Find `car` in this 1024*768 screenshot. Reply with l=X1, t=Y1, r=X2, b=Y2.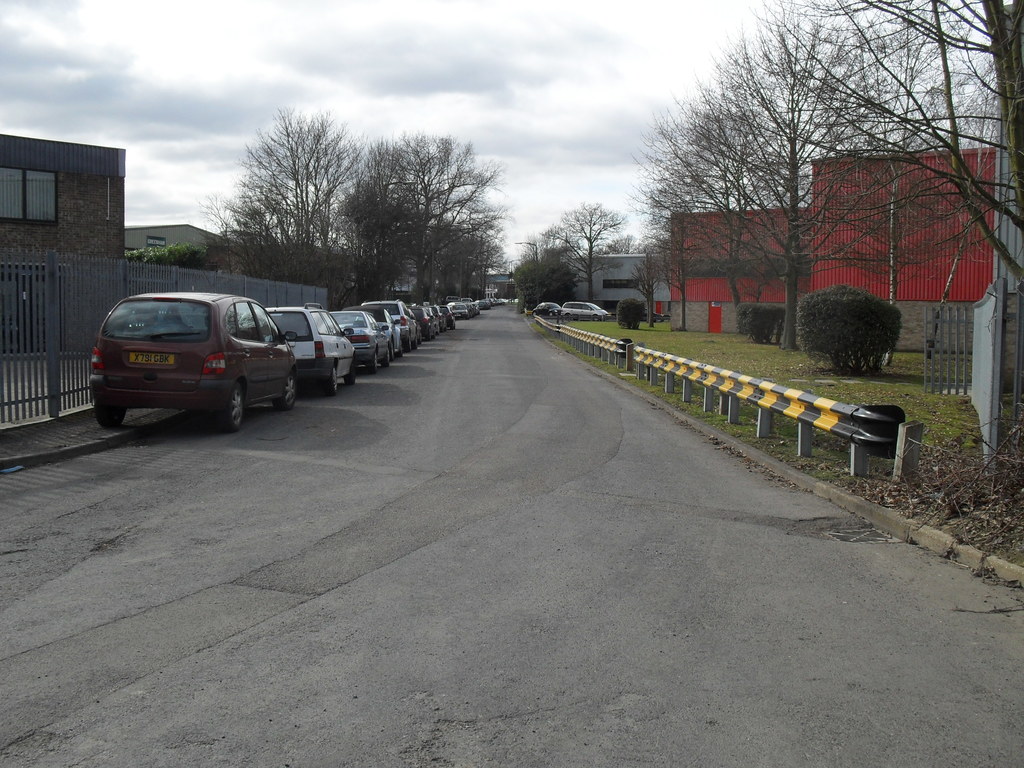
l=327, t=310, r=389, b=374.
